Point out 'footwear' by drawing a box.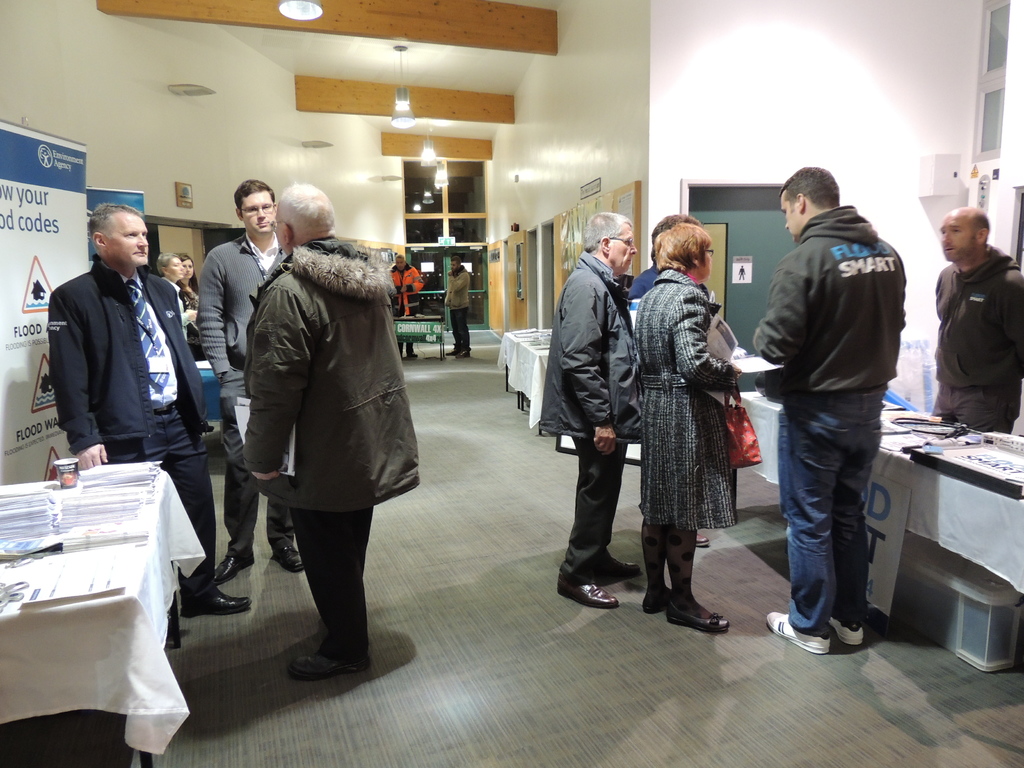
(x1=212, y1=553, x2=257, y2=580).
